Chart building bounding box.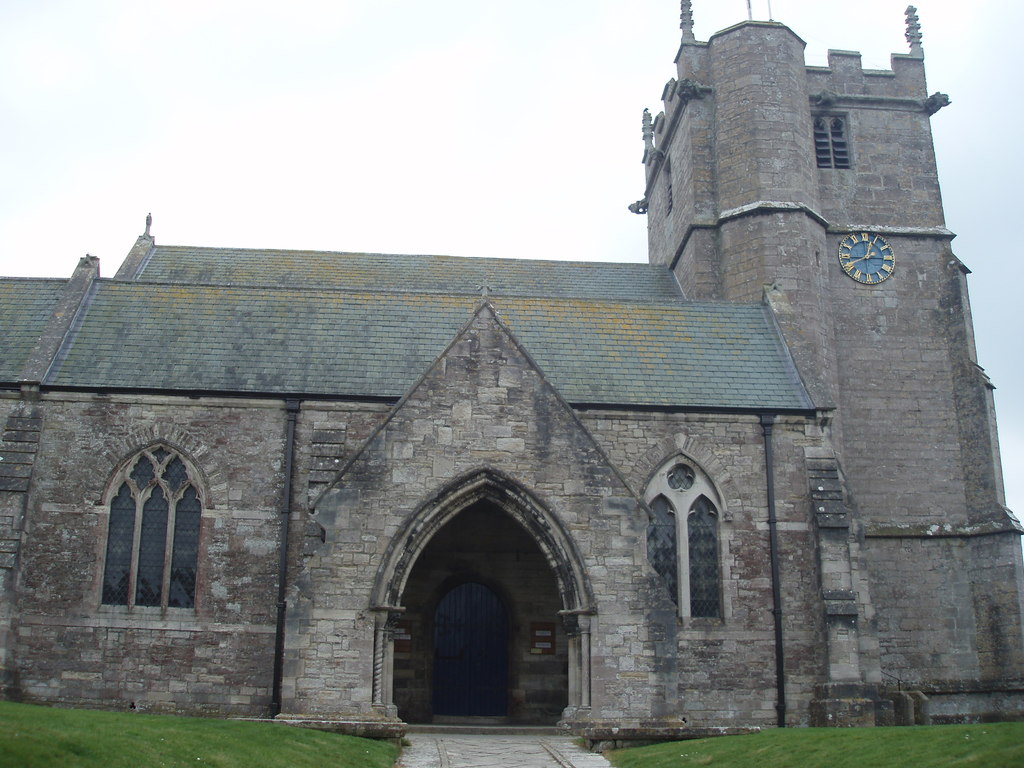
Charted: bbox=(0, 6, 1023, 755).
